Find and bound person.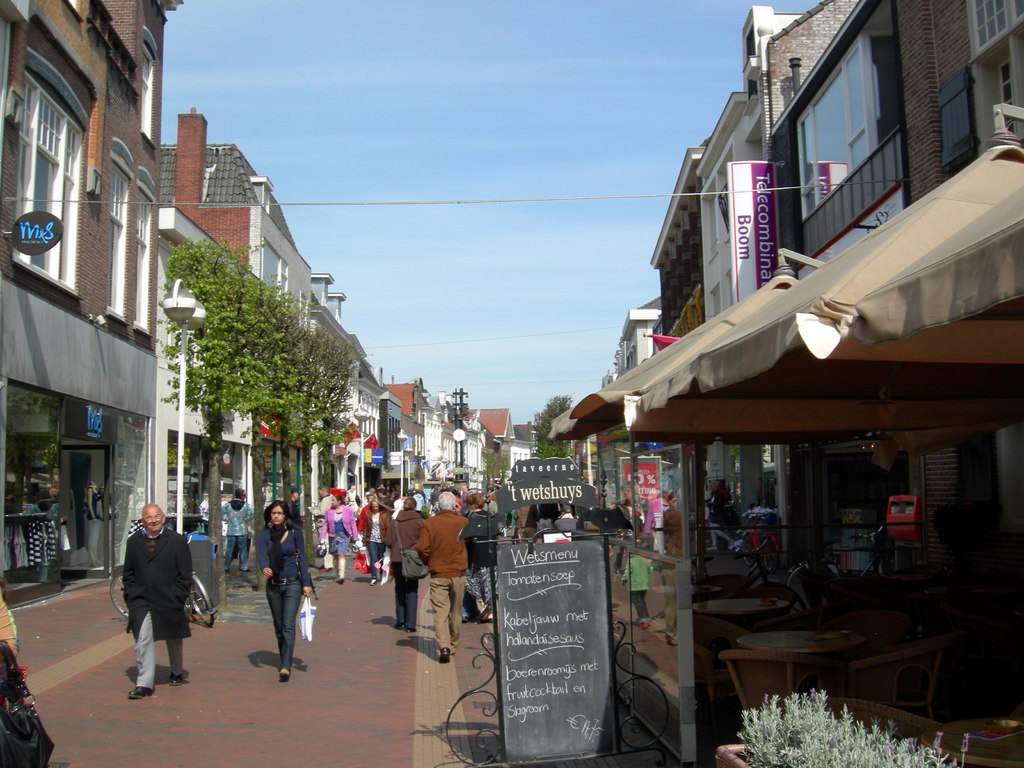
Bound: bbox=(511, 504, 538, 545).
